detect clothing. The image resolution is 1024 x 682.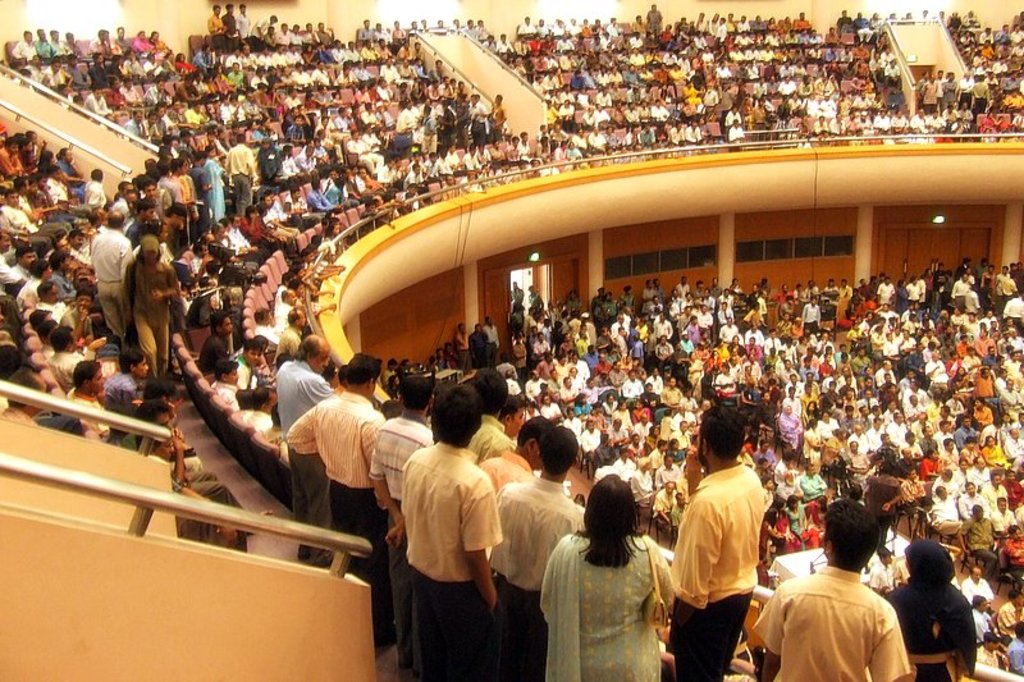
select_region(282, 390, 388, 650).
